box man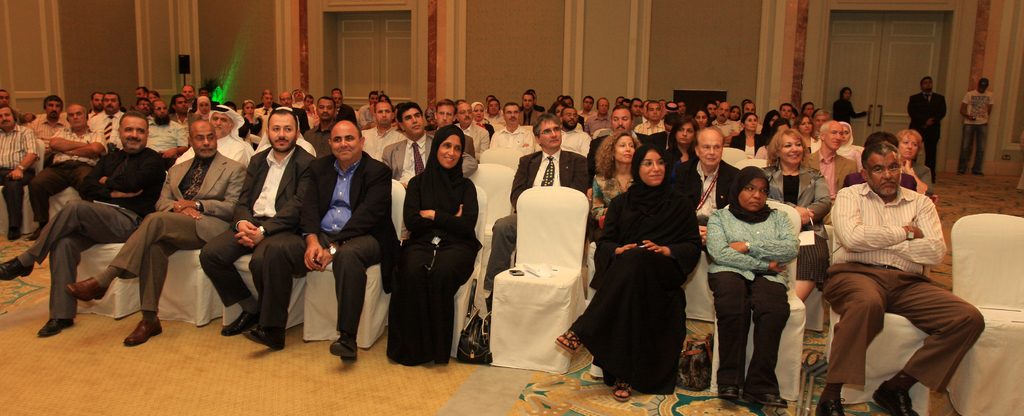
select_region(86, 89, 103, 130)
